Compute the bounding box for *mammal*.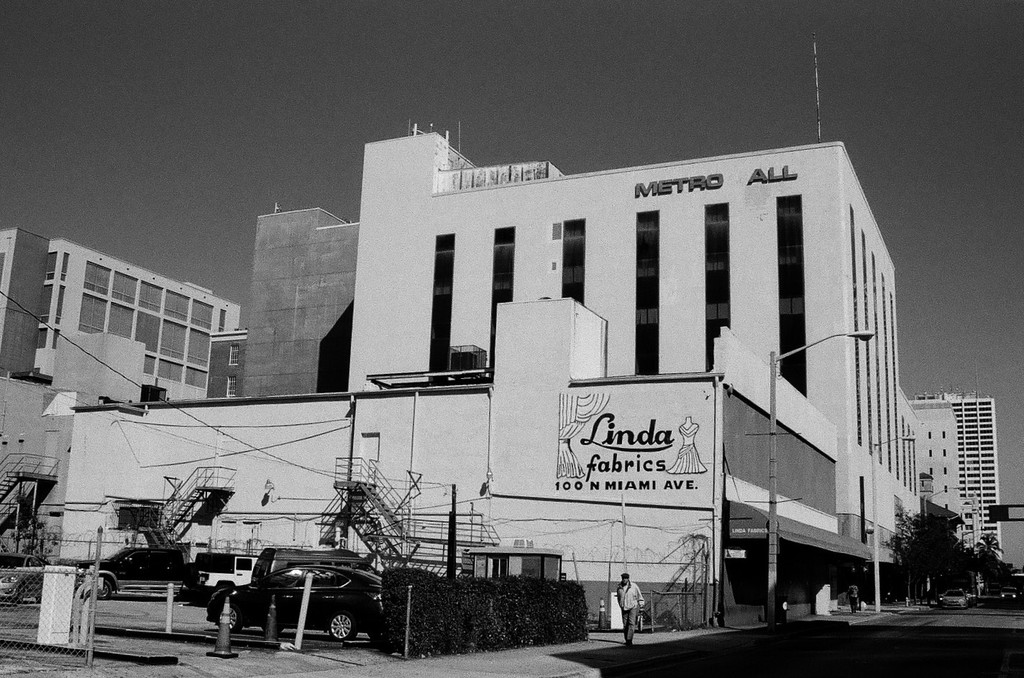
x1=846, y1=582, x2=859, y2=612.
